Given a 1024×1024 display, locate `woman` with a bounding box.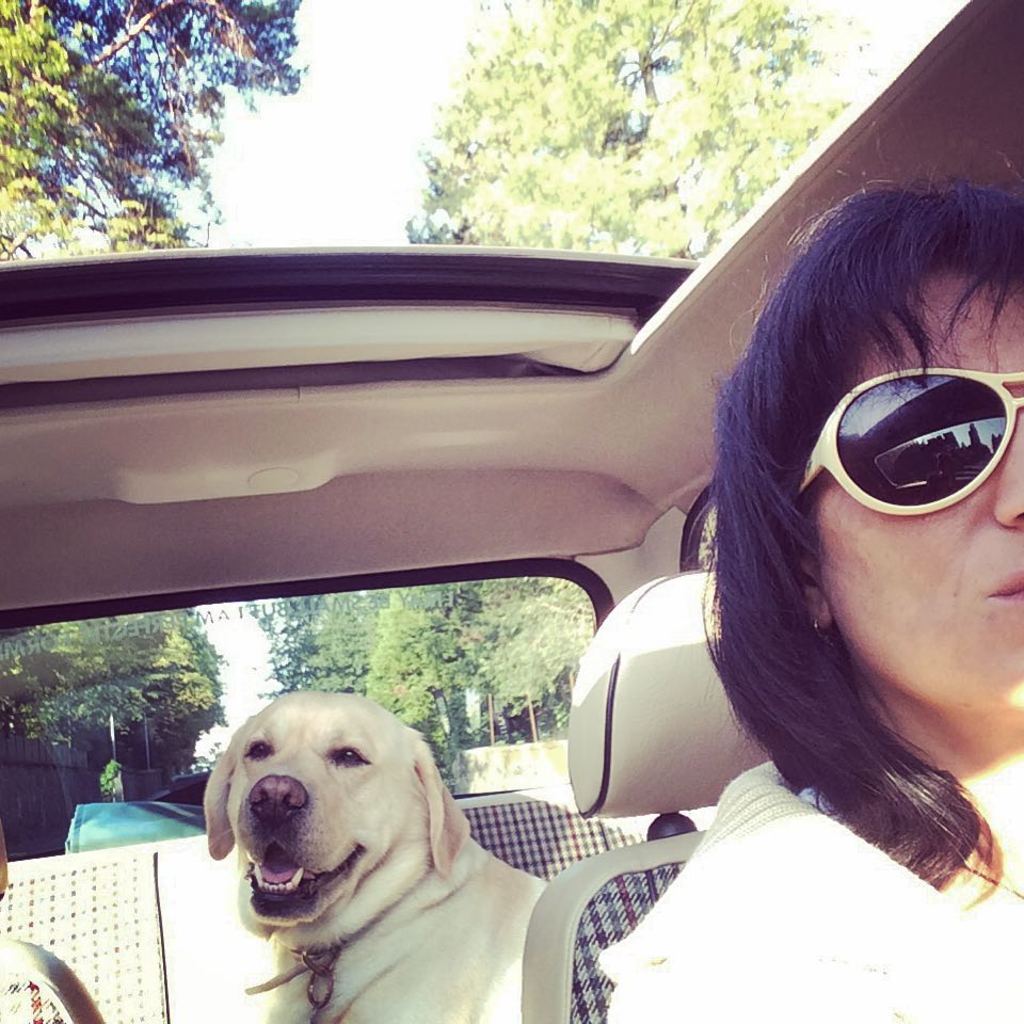
Located: <region>575, 203, 995, 929</region>.
